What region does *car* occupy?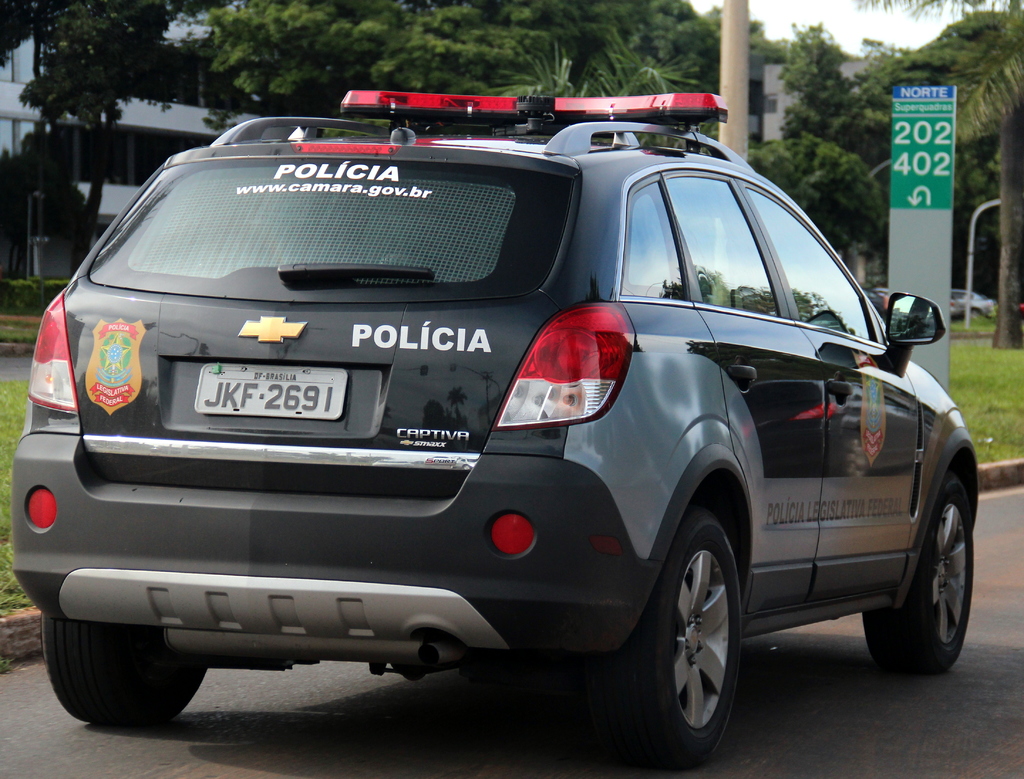
detection(951, 286, 996, 321).
